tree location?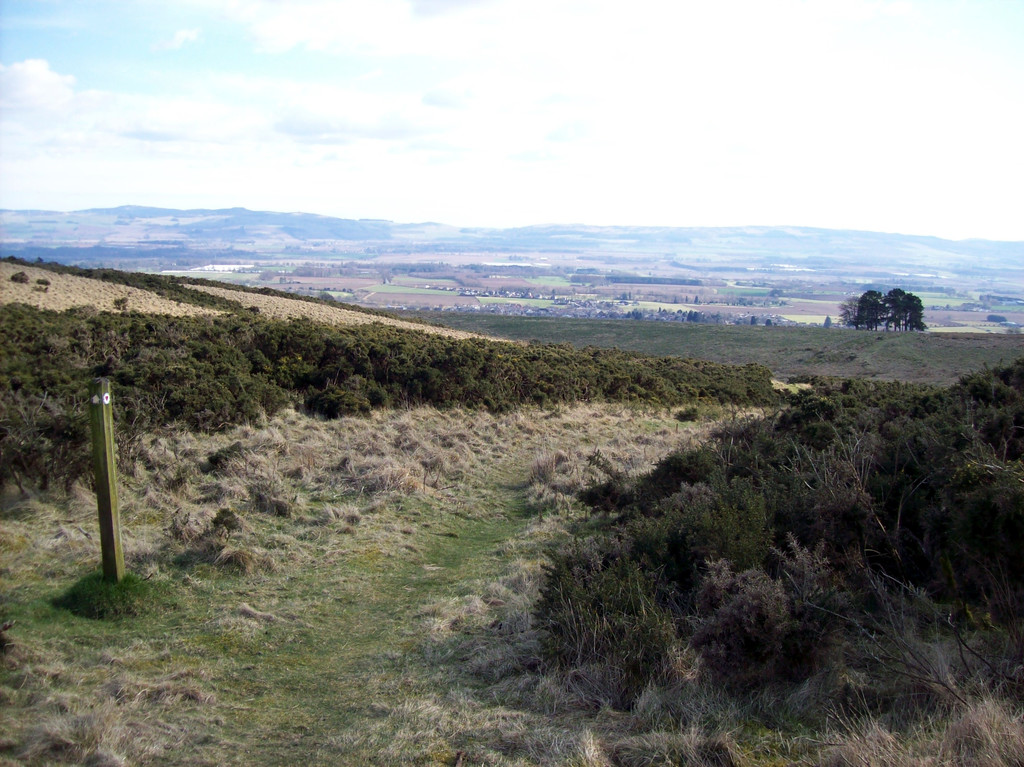
<region>837, 294, 866, 328</region>
